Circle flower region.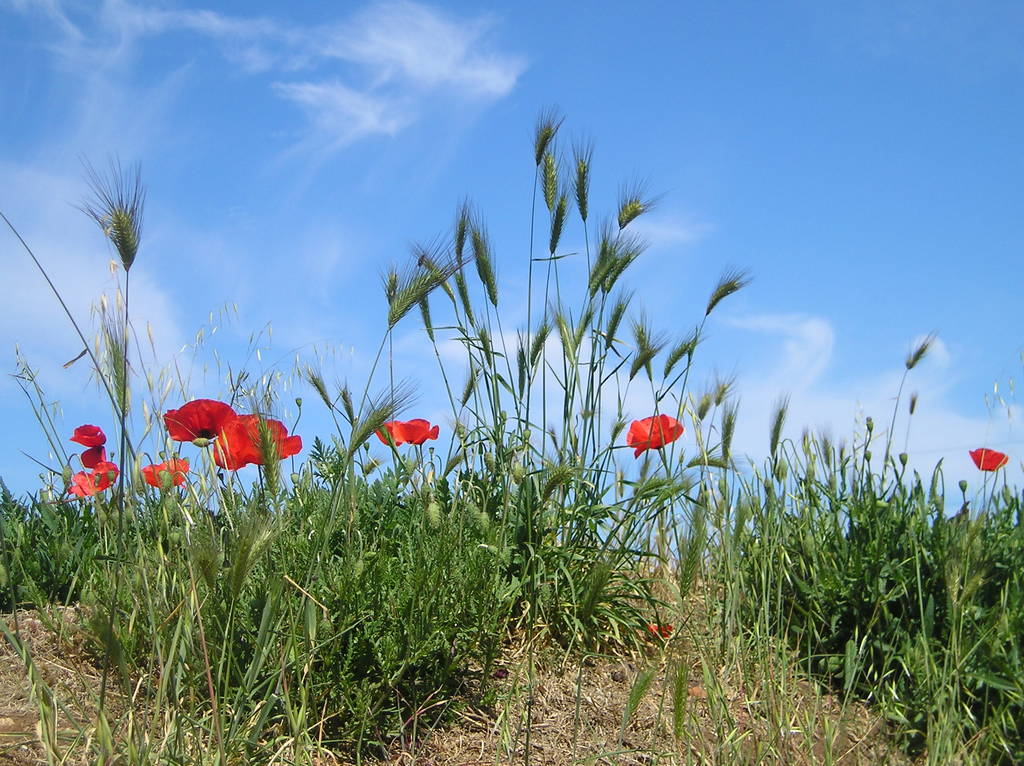
Region: 140,455,190,493.
